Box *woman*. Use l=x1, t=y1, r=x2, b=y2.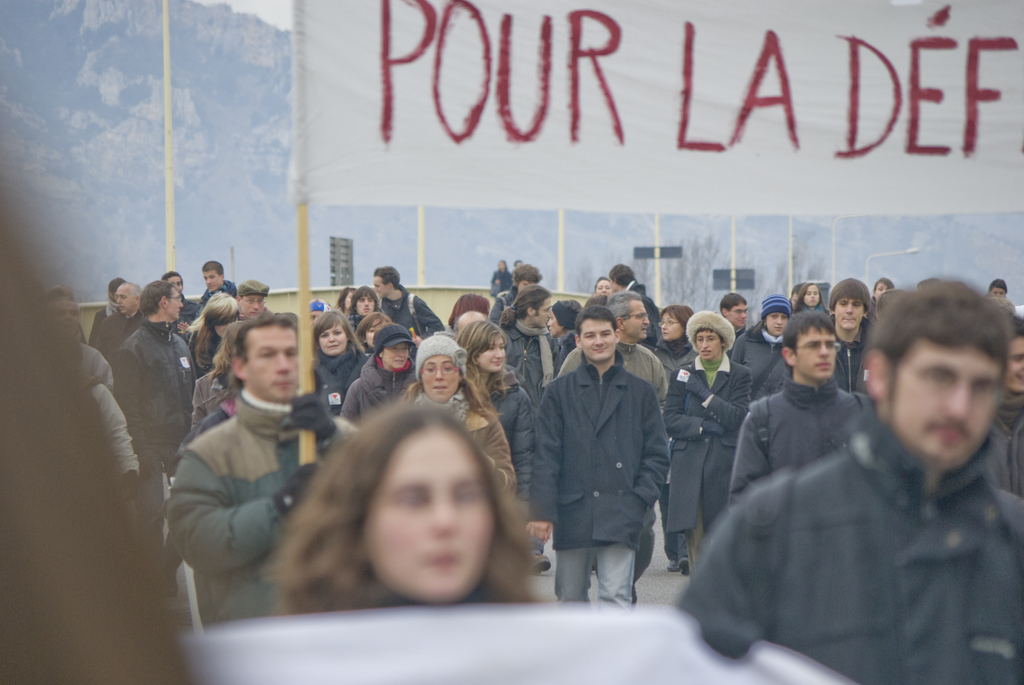
l=729, t=298, r=799, b=402.
